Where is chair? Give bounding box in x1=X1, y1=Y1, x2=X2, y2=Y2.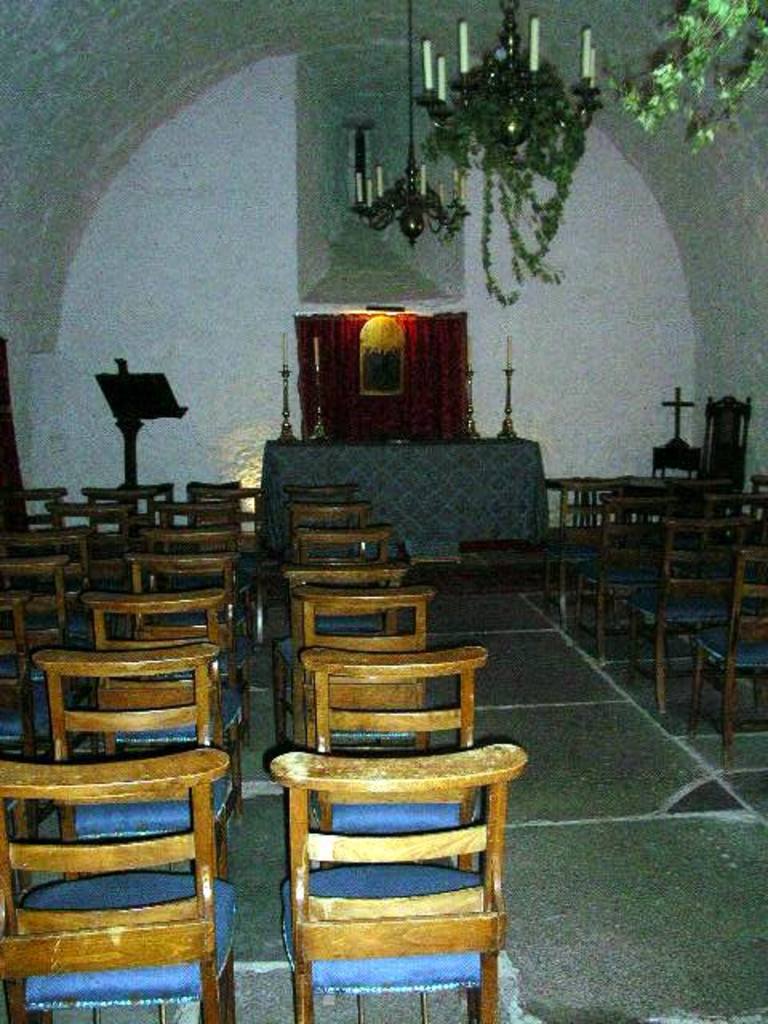
x1=184, y1=482, x2=264, y2=549.
